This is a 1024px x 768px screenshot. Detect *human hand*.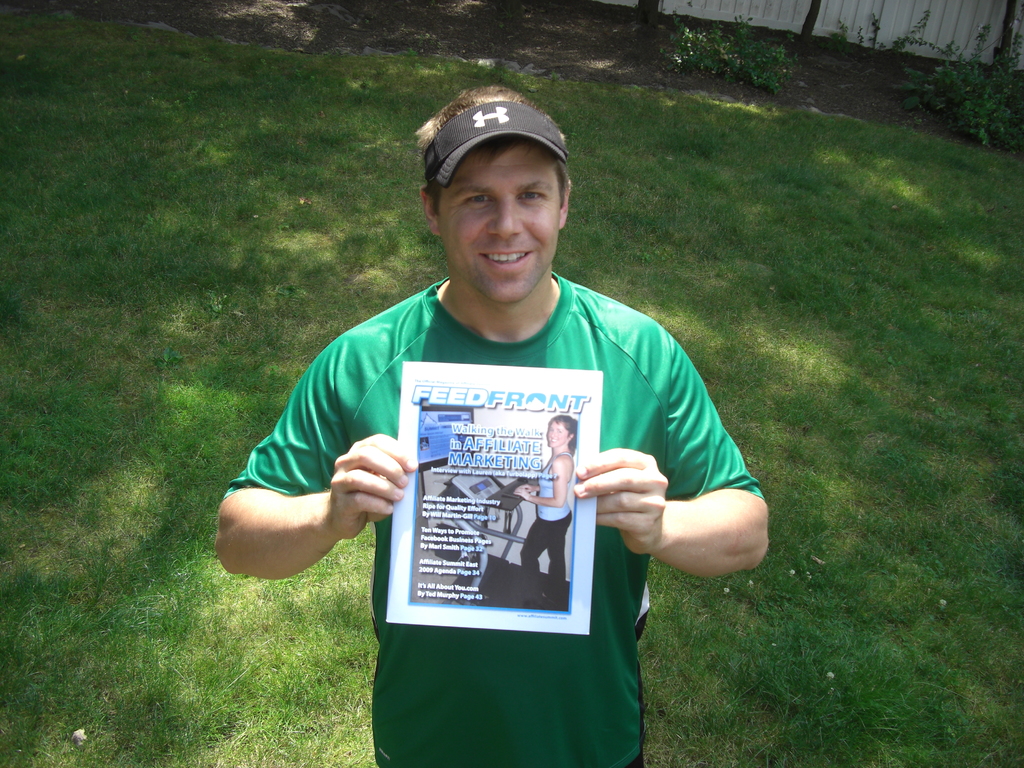
bbox=(515, 483, 532, 493).
